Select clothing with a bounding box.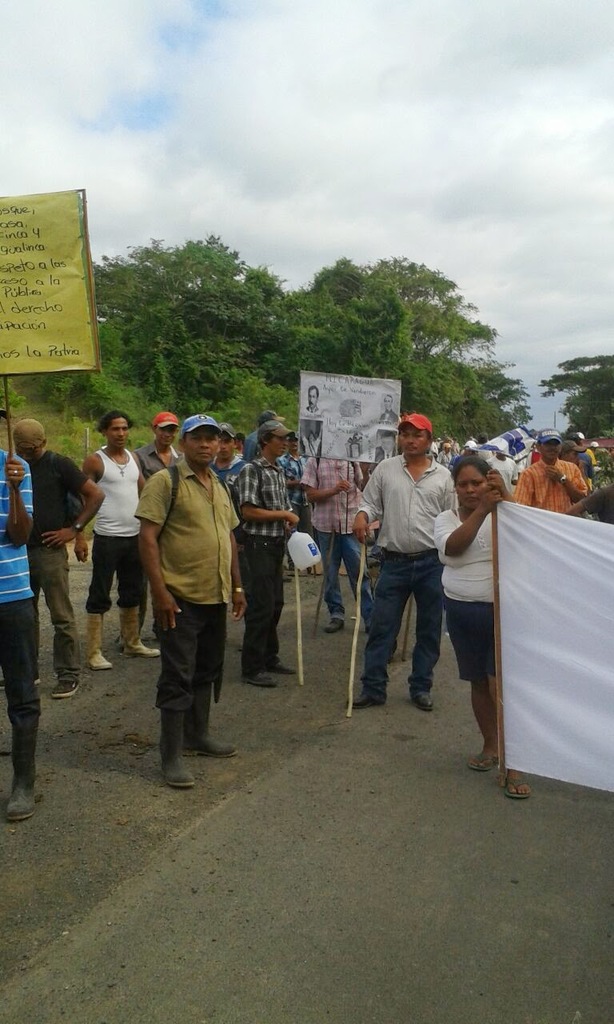
436 450 453 462.
